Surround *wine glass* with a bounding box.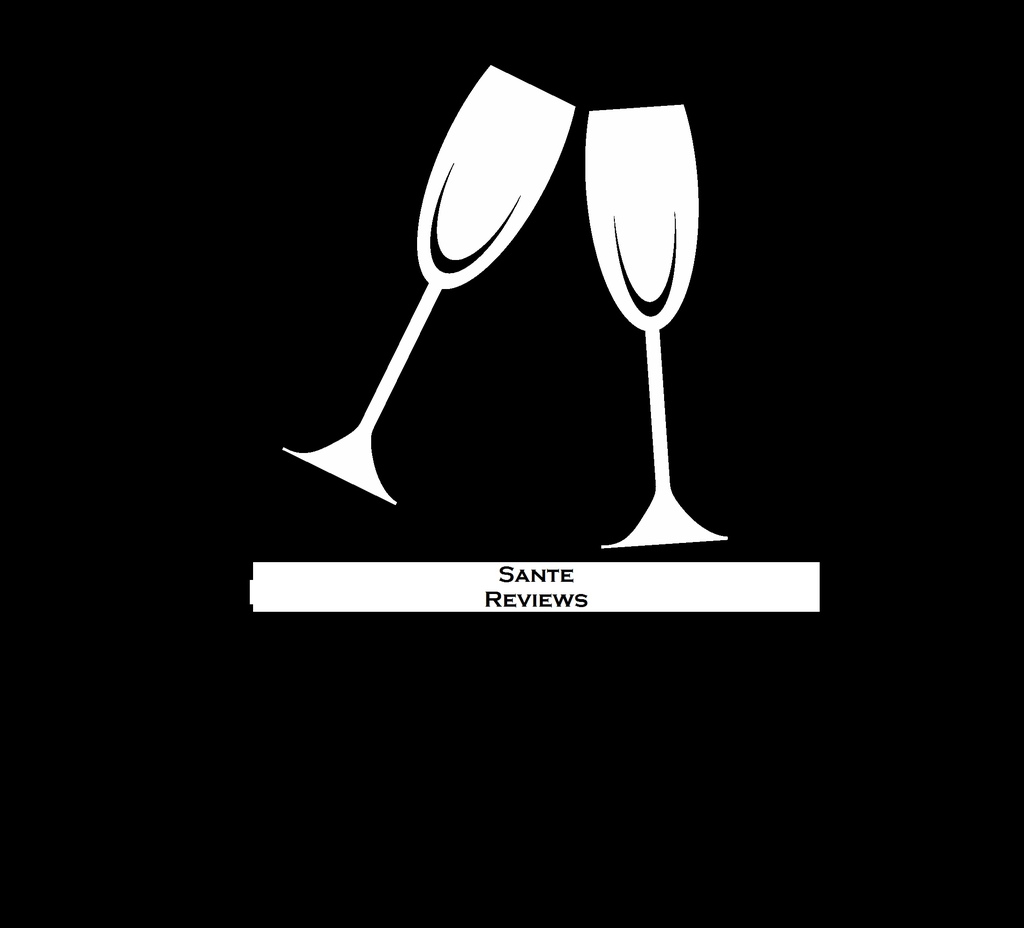
x1=587 y1=105 x2=732 y2=547.
